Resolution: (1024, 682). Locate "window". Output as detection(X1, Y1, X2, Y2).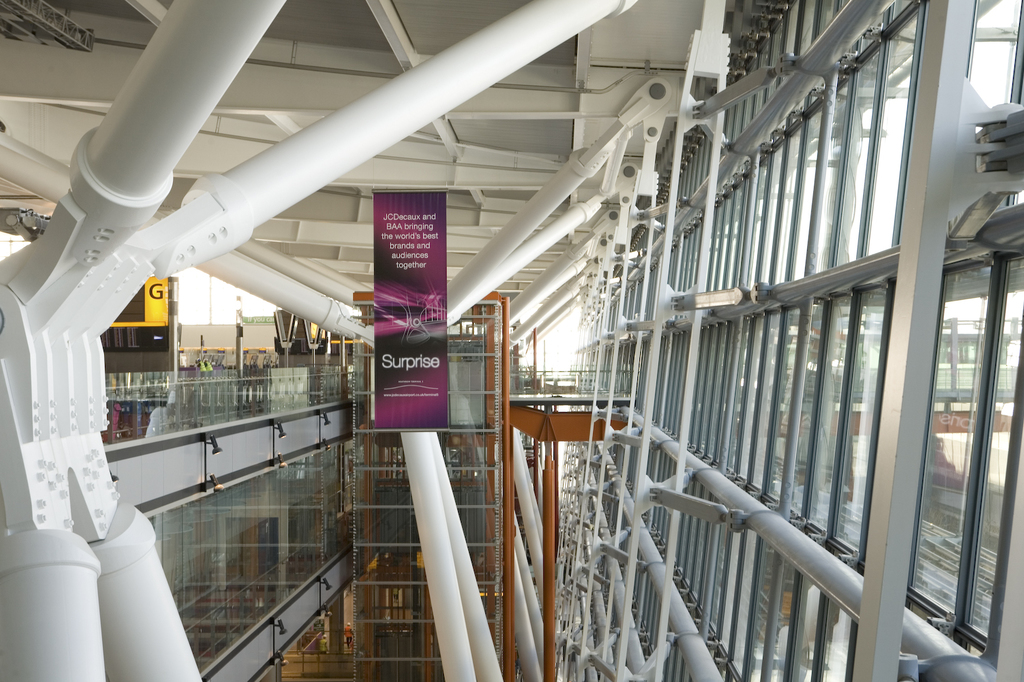
detection(907, 264, 990, 613).
